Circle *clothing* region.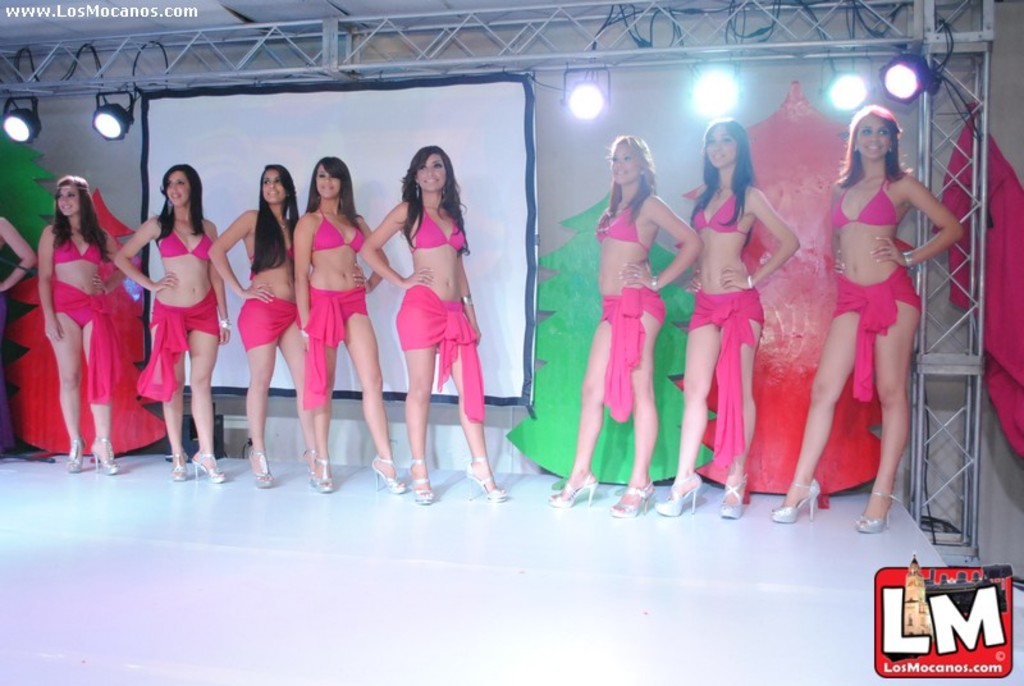
Region: bbox(142, 224, 230, 403).
